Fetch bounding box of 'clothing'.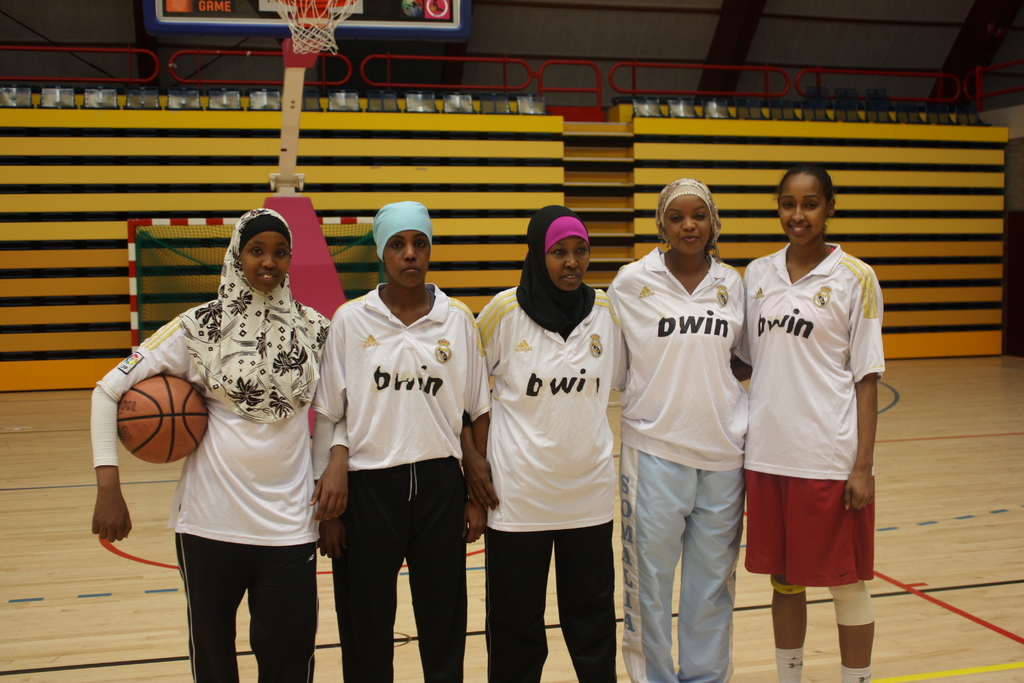
Bbox: Rect(748, 222, 884, 611).
